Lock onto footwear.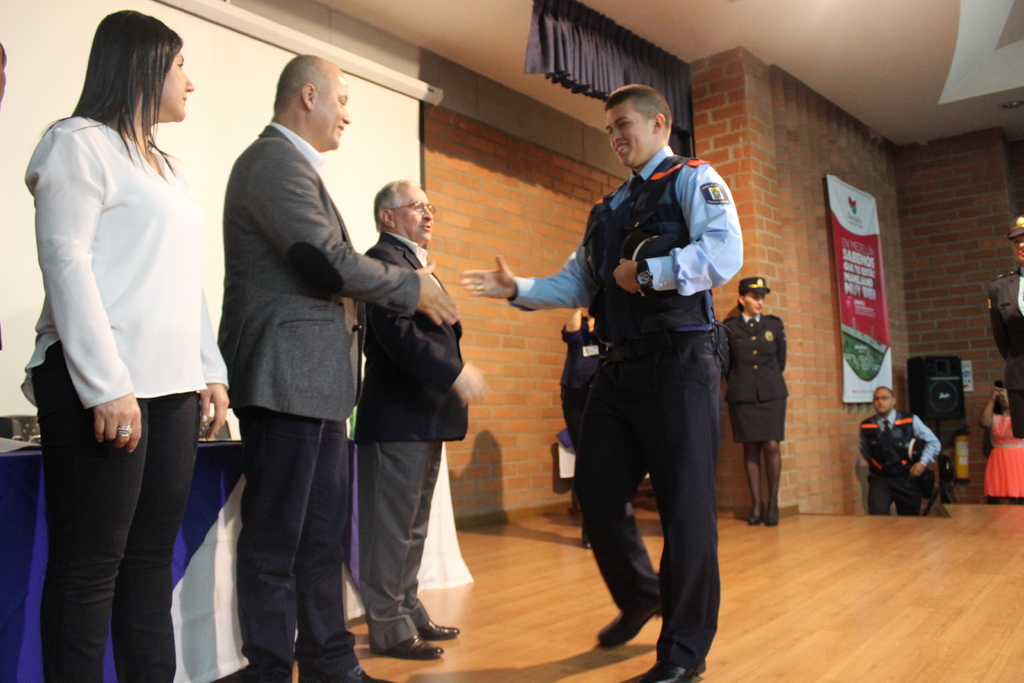
Locked: bbox=[427, 620, 464, 637].
